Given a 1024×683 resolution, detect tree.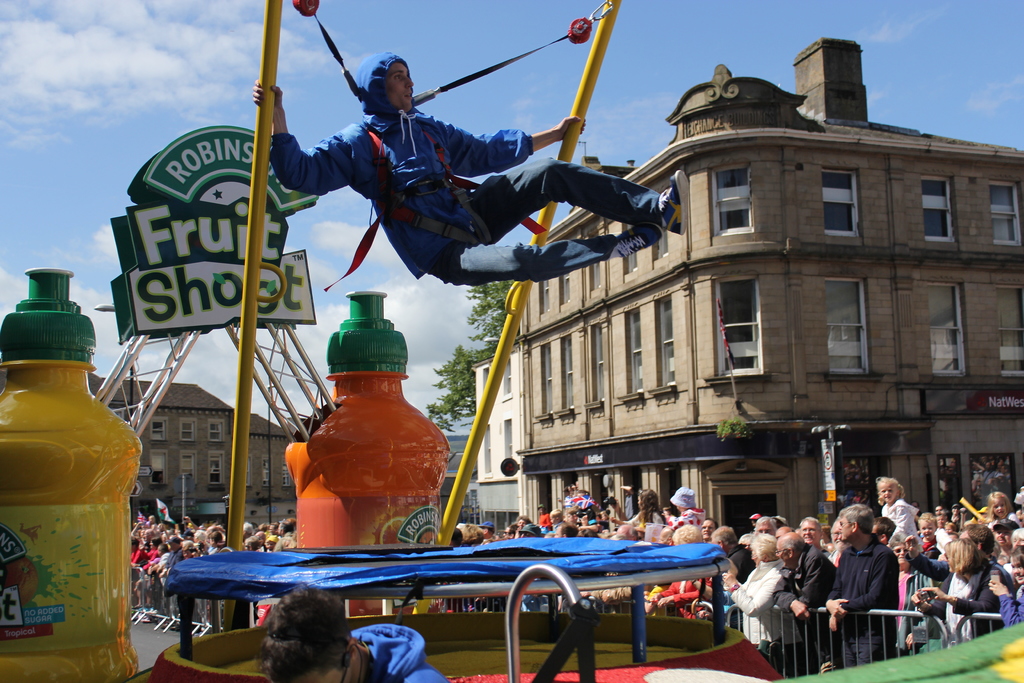
429:263:520:432.
